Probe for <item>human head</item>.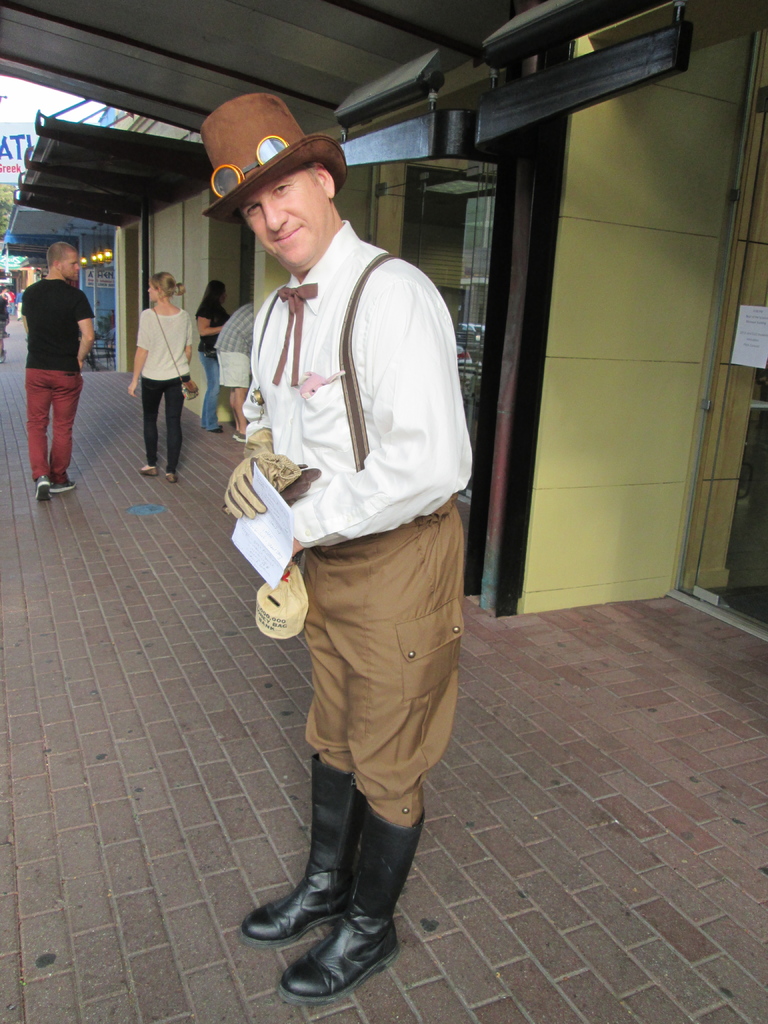
Probe result: left=234, top=164, right=337, bottom=272.
